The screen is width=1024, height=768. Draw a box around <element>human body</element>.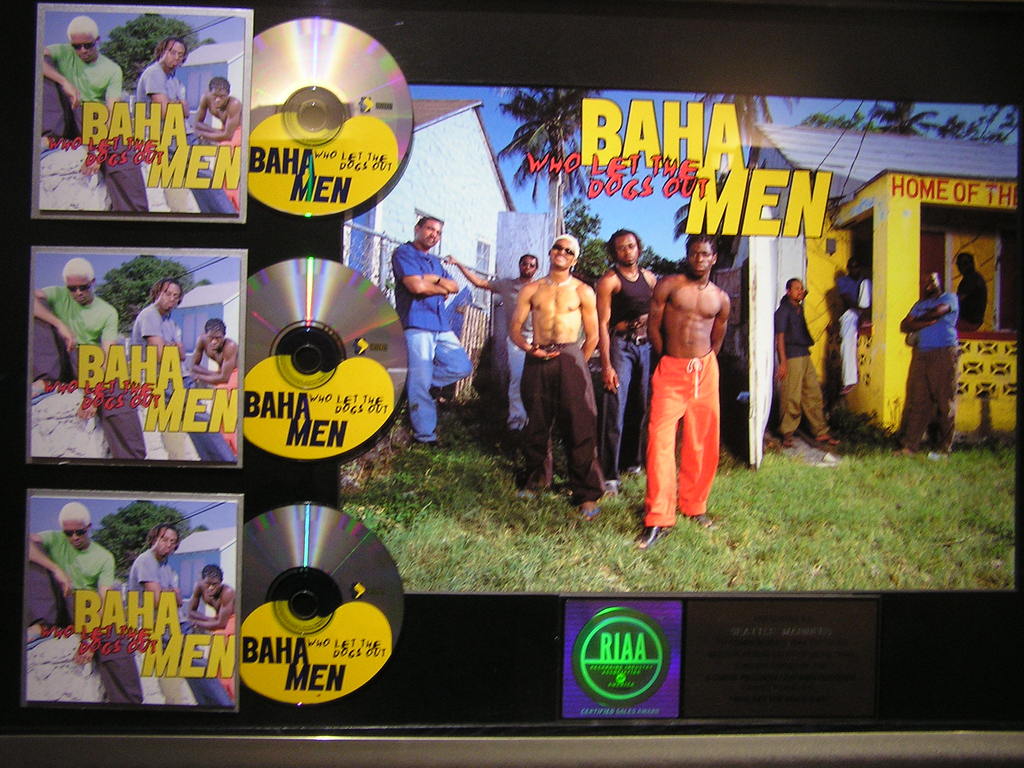
[left=129, top=276, right=232, bottom=465].
